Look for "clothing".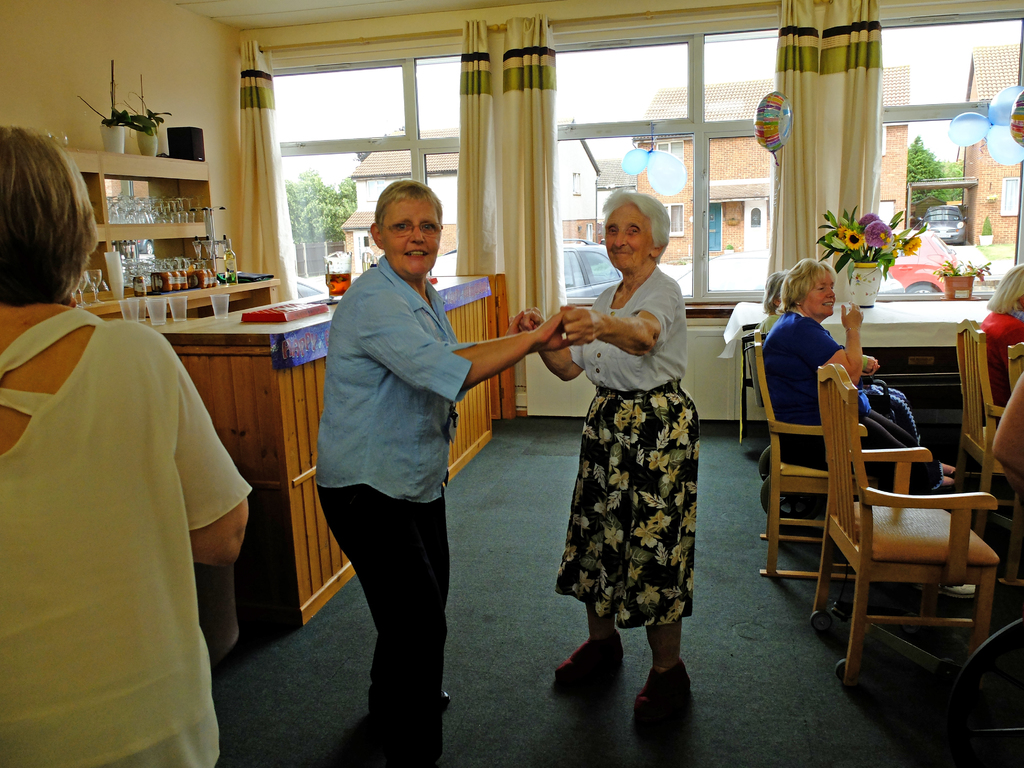
Found: crop(557, 268, 701, 627).
